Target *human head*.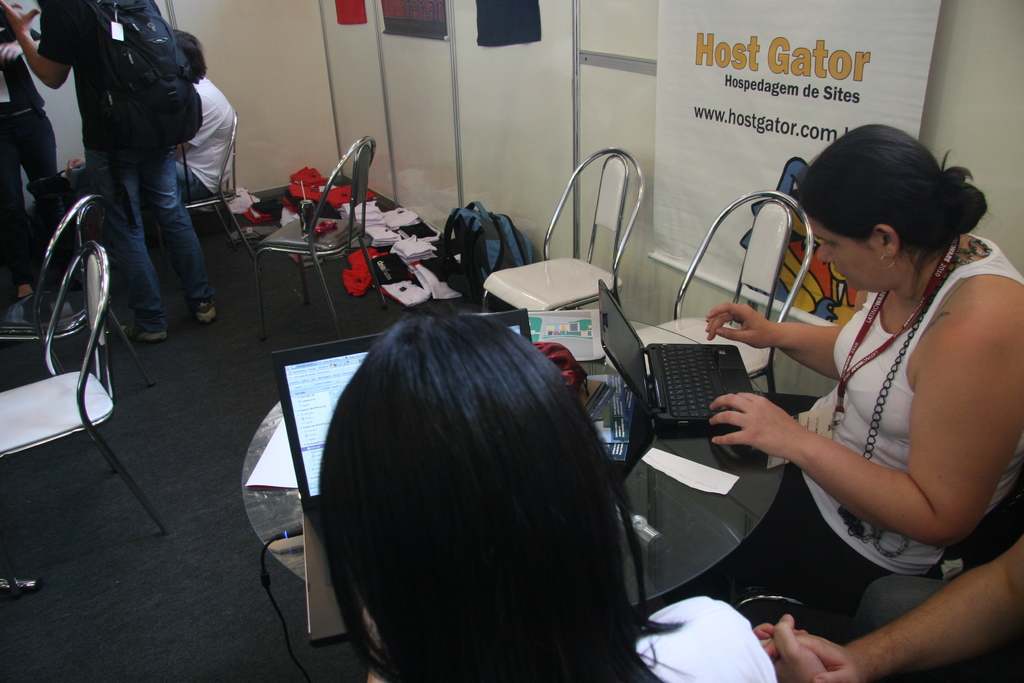
Target region: <region>320, 318, 623, 645</region>.
